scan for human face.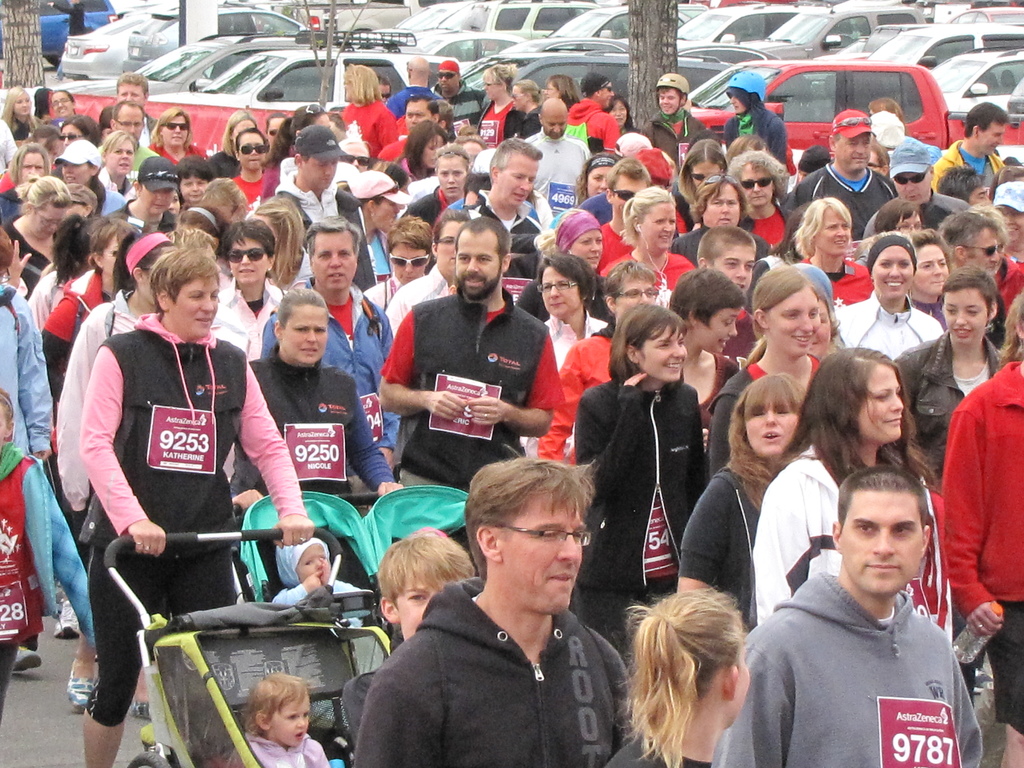
Scan result: [x1=16, y1=89, x2=27, y2=122].
